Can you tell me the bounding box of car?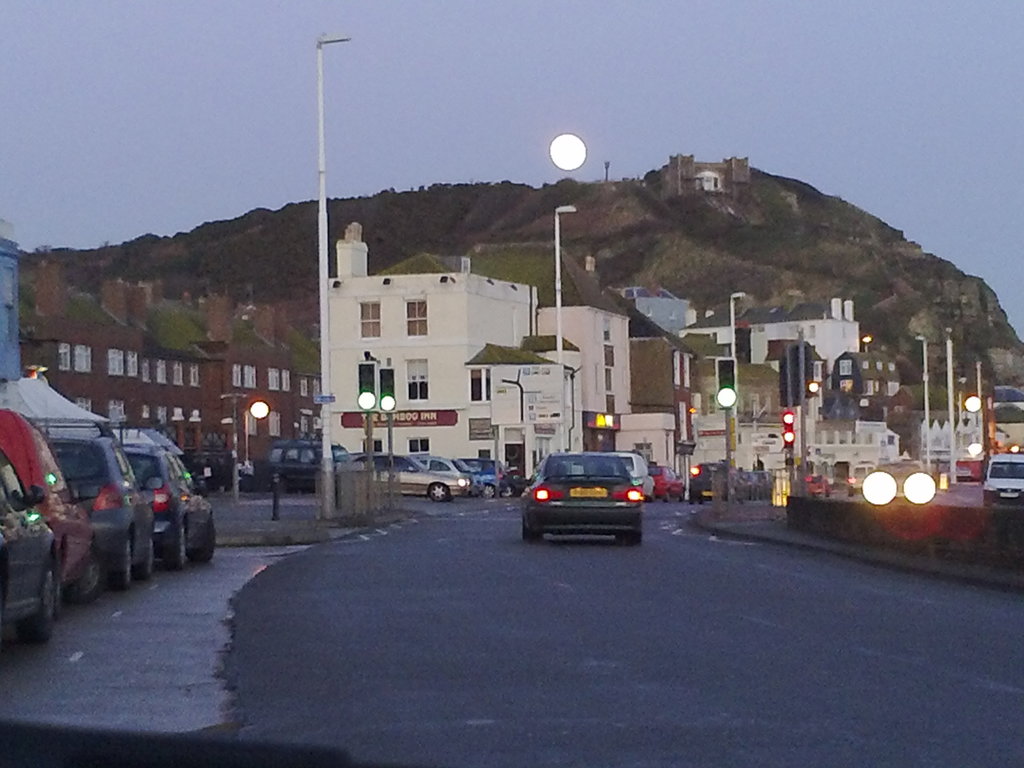
bbox=[0, 458, 68, 627].
